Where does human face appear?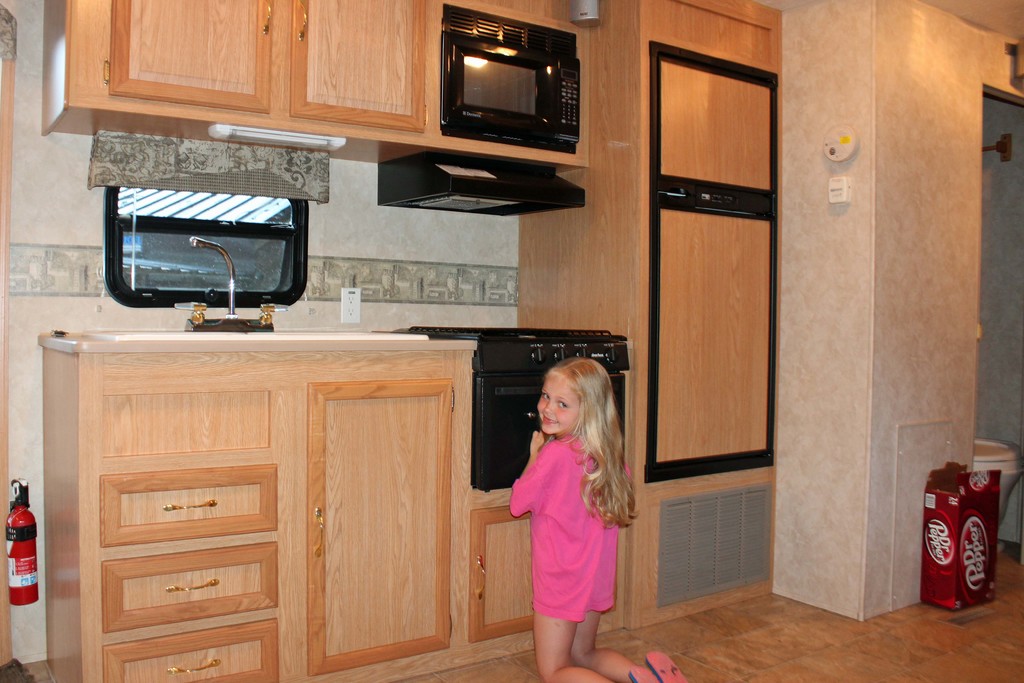
Appears at 536,372,579,434.
